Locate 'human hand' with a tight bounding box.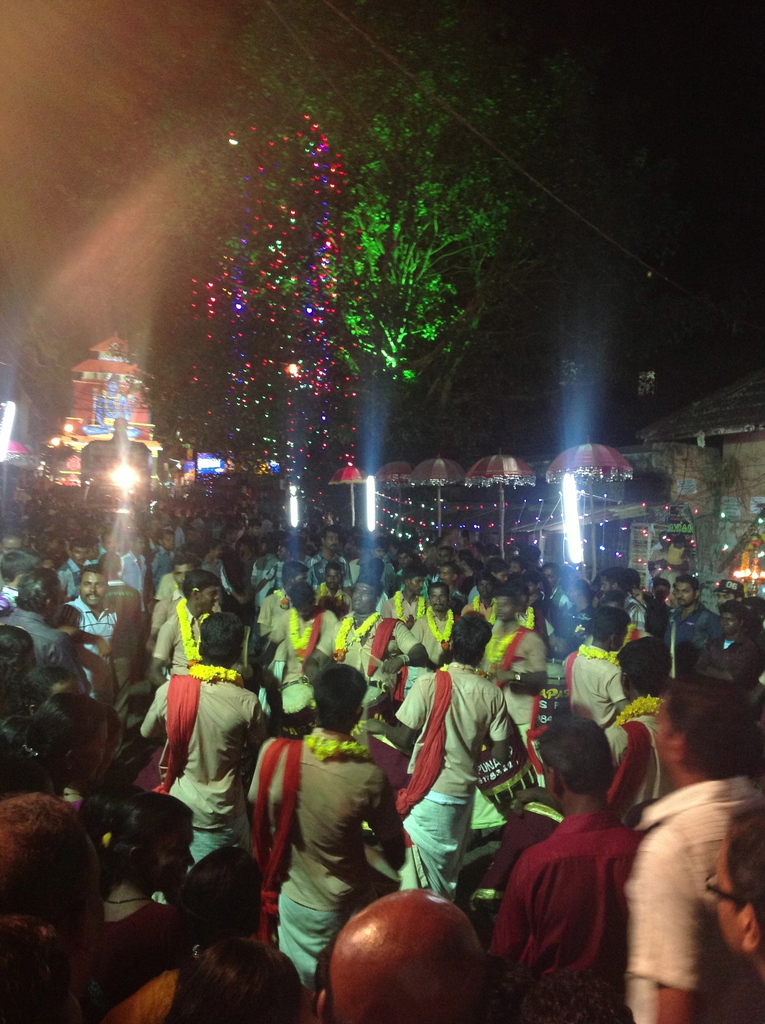
left=378, top=659, right=406, bottom=675.
